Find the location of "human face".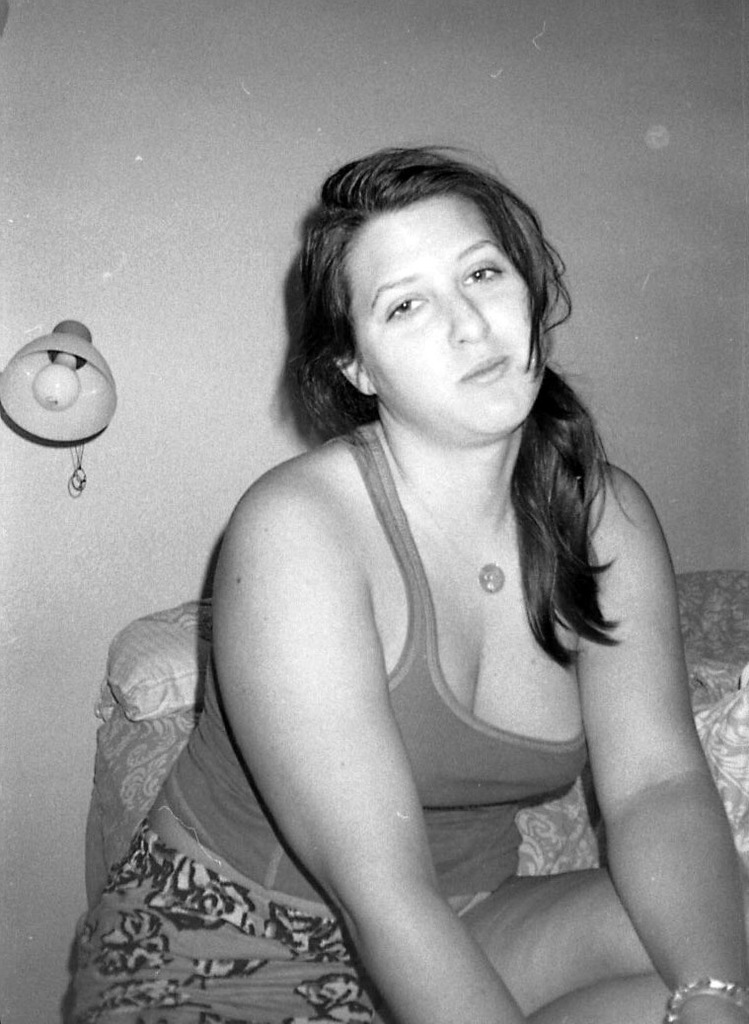
Location: locate(350, 196, 549, 436).
